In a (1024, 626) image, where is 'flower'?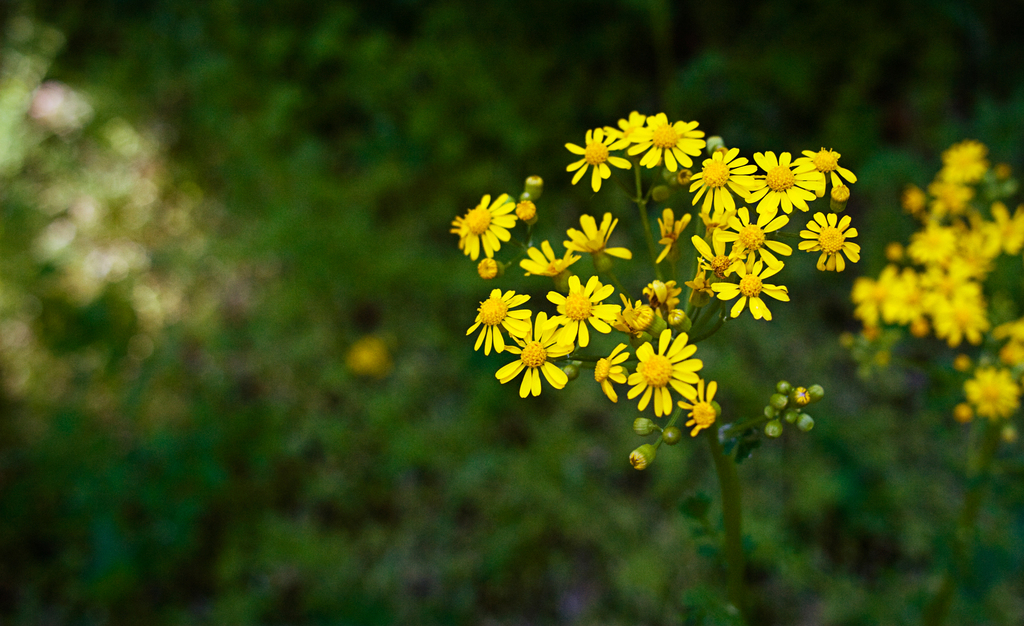
627:112:707:168.
